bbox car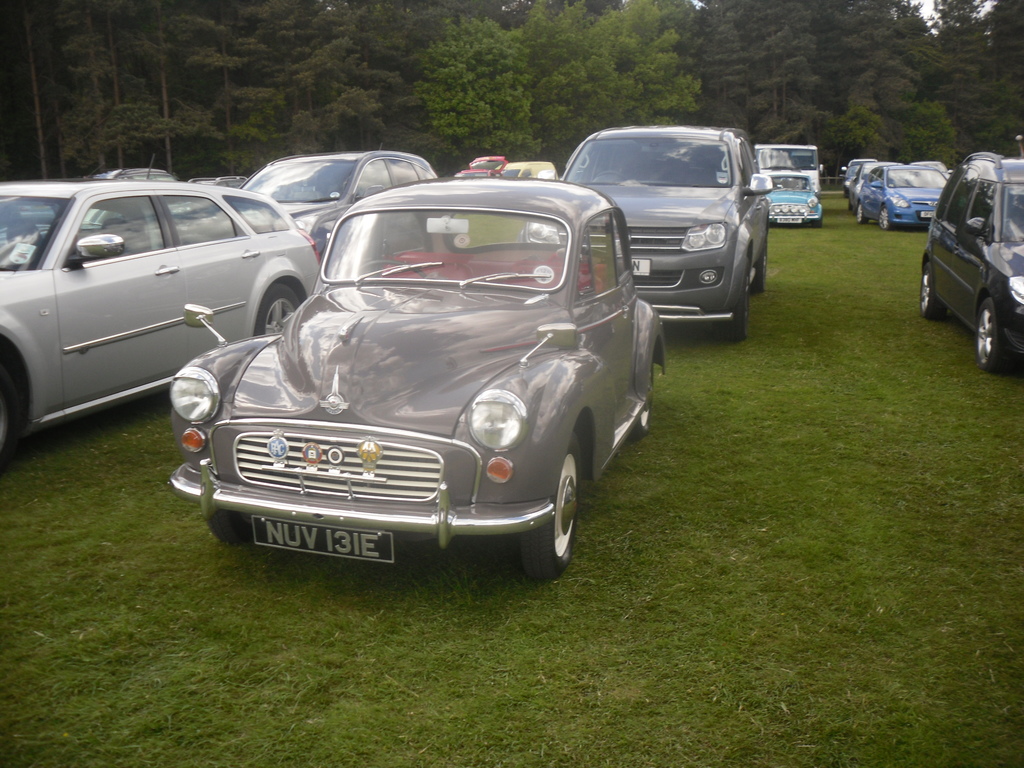
select_region(0, 190, 324, 475)
